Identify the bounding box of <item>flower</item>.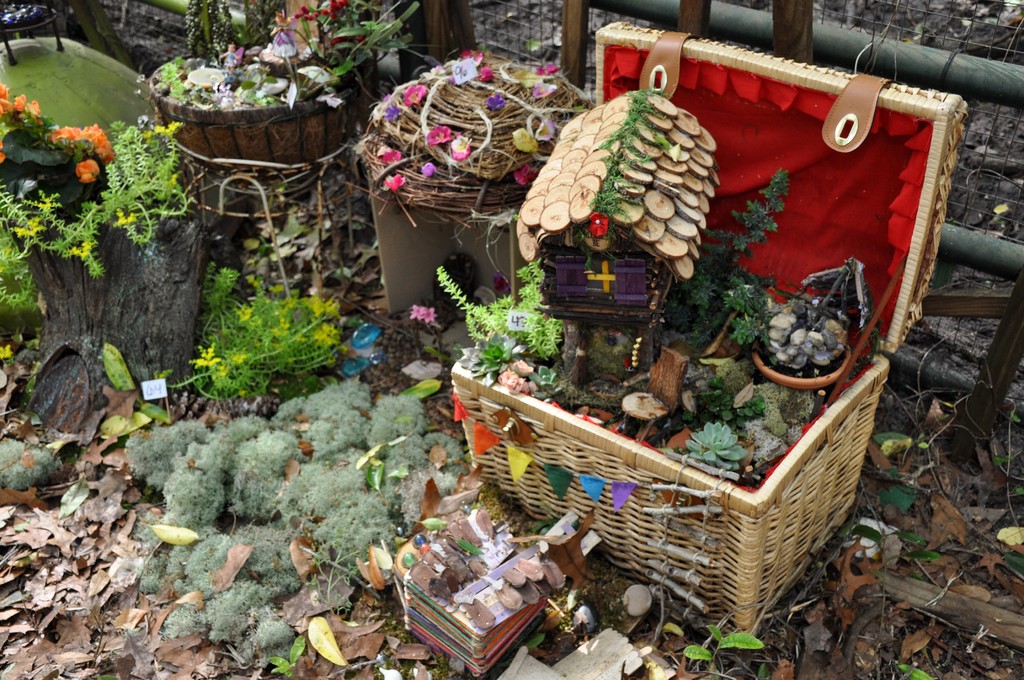
411/305/425/320.
